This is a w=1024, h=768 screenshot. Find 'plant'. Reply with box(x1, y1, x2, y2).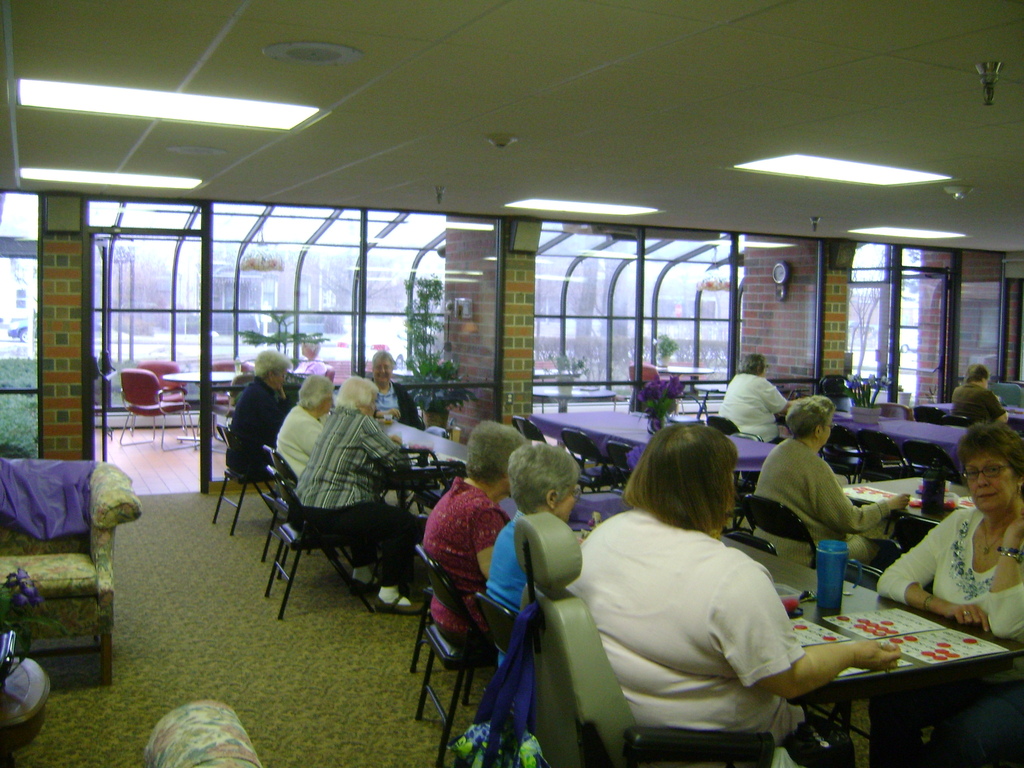
box(843, 369, 890, 408).
